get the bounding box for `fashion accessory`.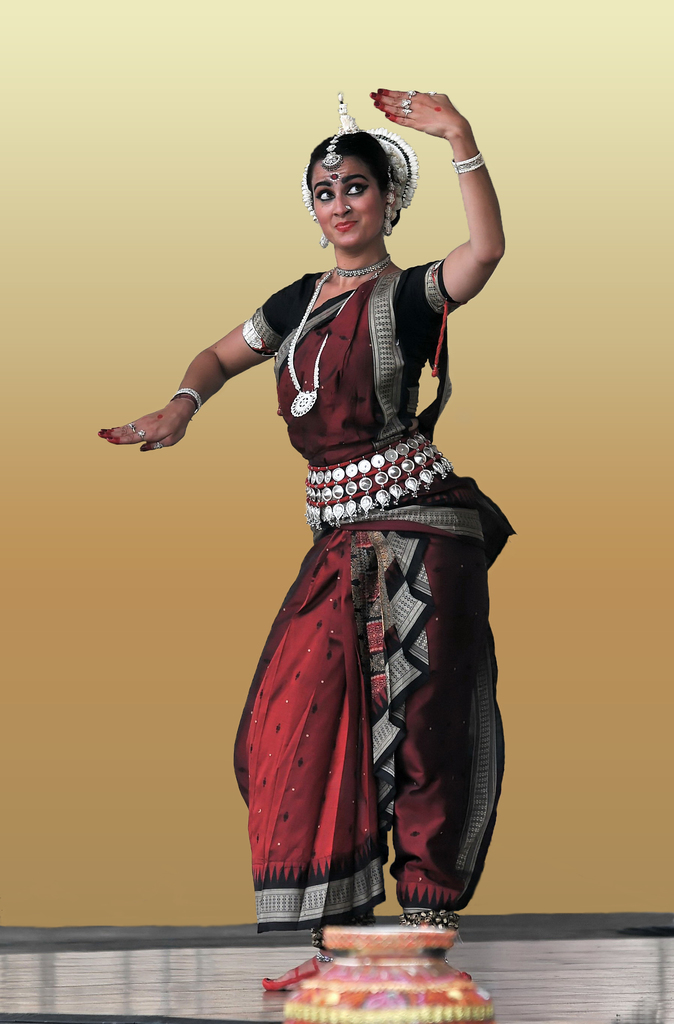
<box>317,232,330,249</box>.
